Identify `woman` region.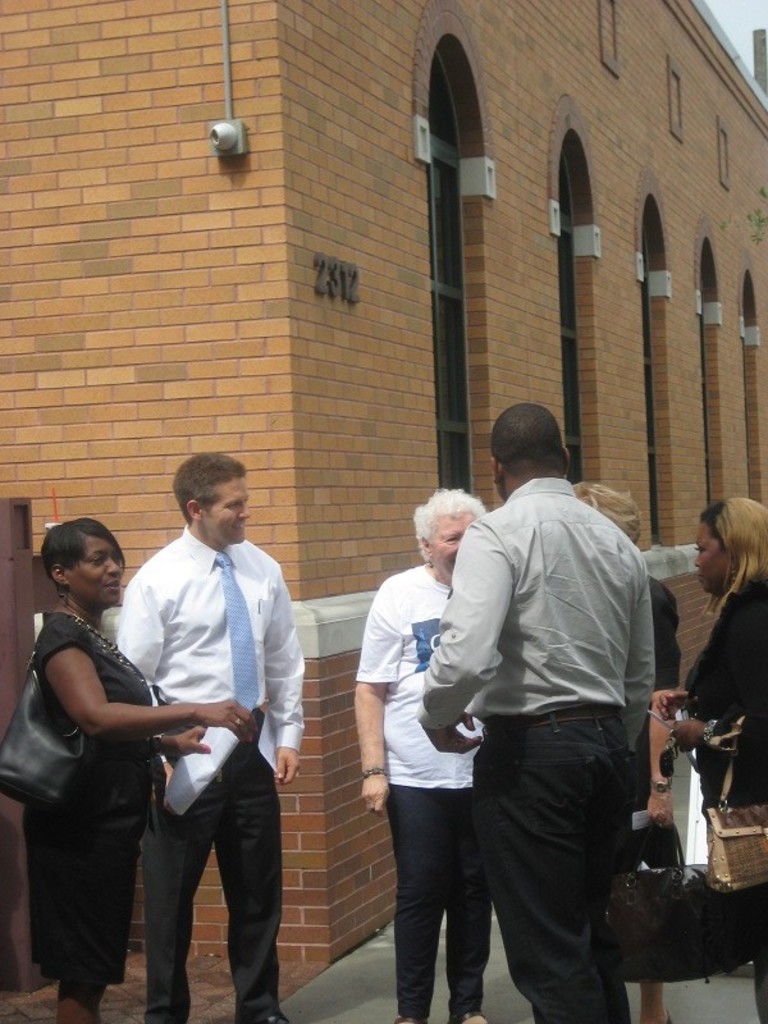
Region: {"left": 644, "top": 490, "right": 767, "bottom": 1023}.
